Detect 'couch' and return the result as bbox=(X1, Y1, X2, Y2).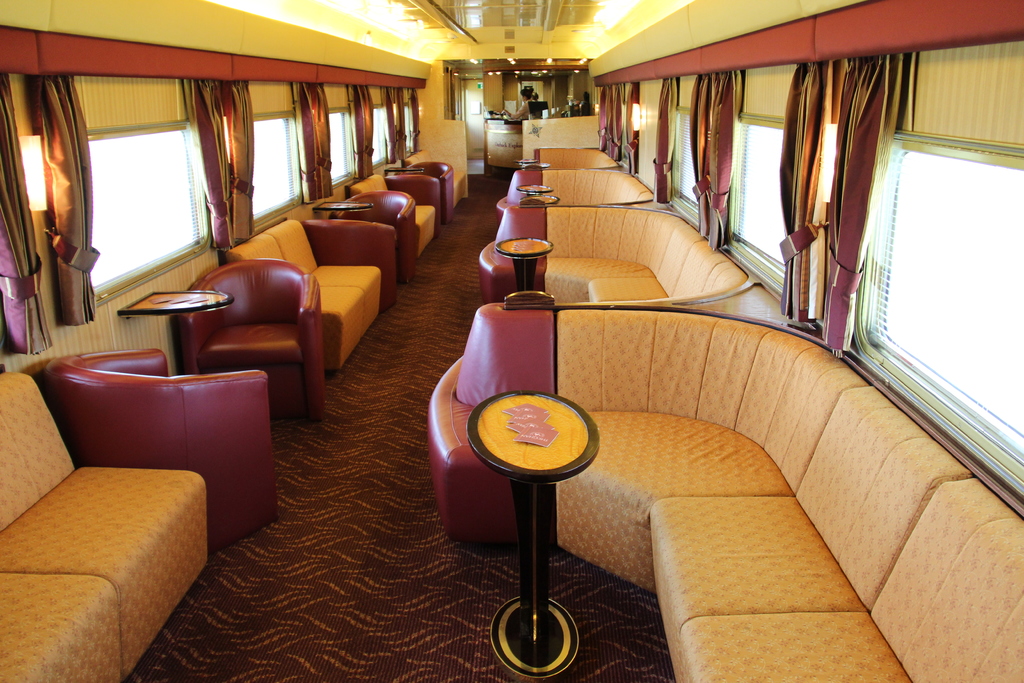
bbox=(529, 147, 622, 176).
